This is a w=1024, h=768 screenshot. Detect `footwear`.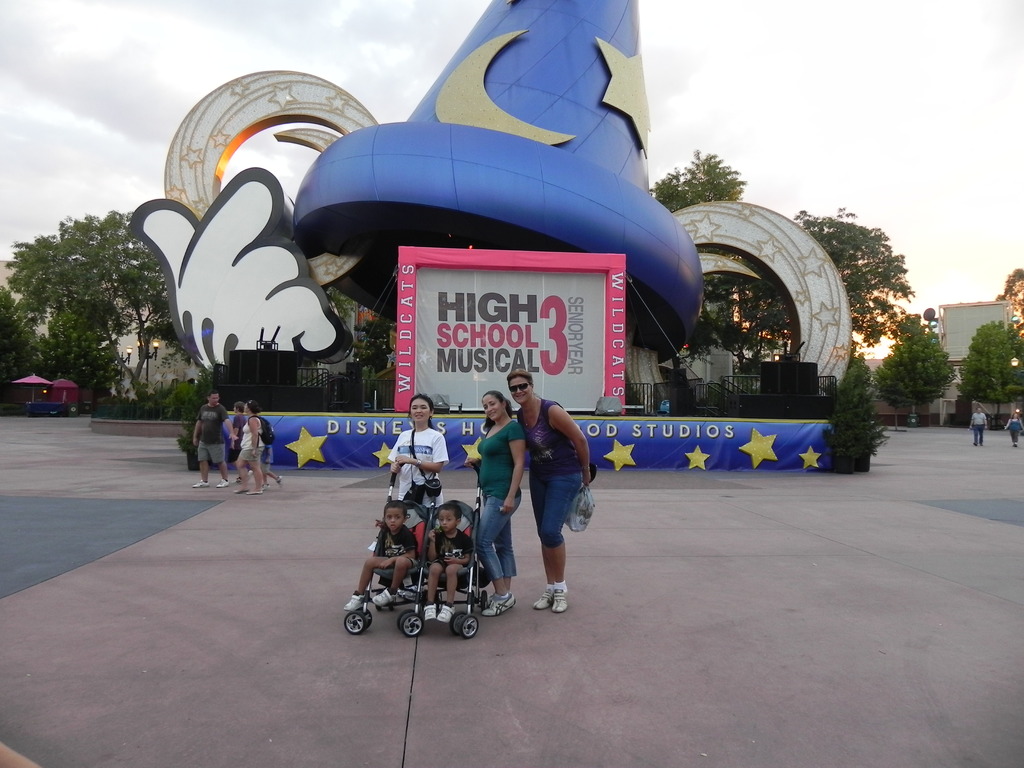
<box>275,476,280,488</box>.
